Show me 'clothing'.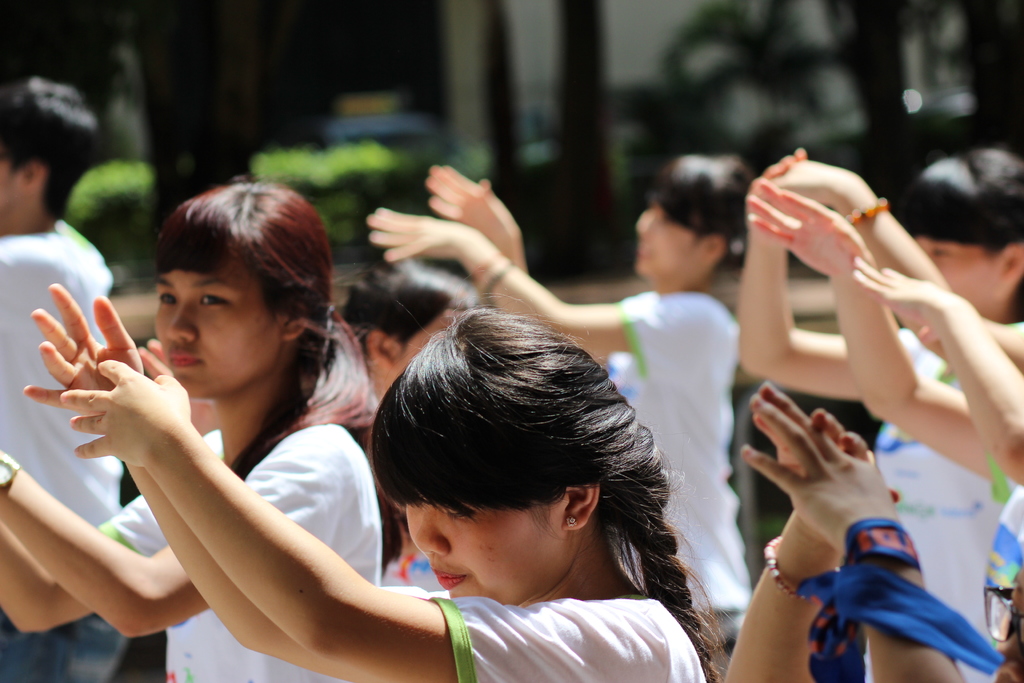
'clothing' is here: left=610, top=292, right=754, bottom=662.
